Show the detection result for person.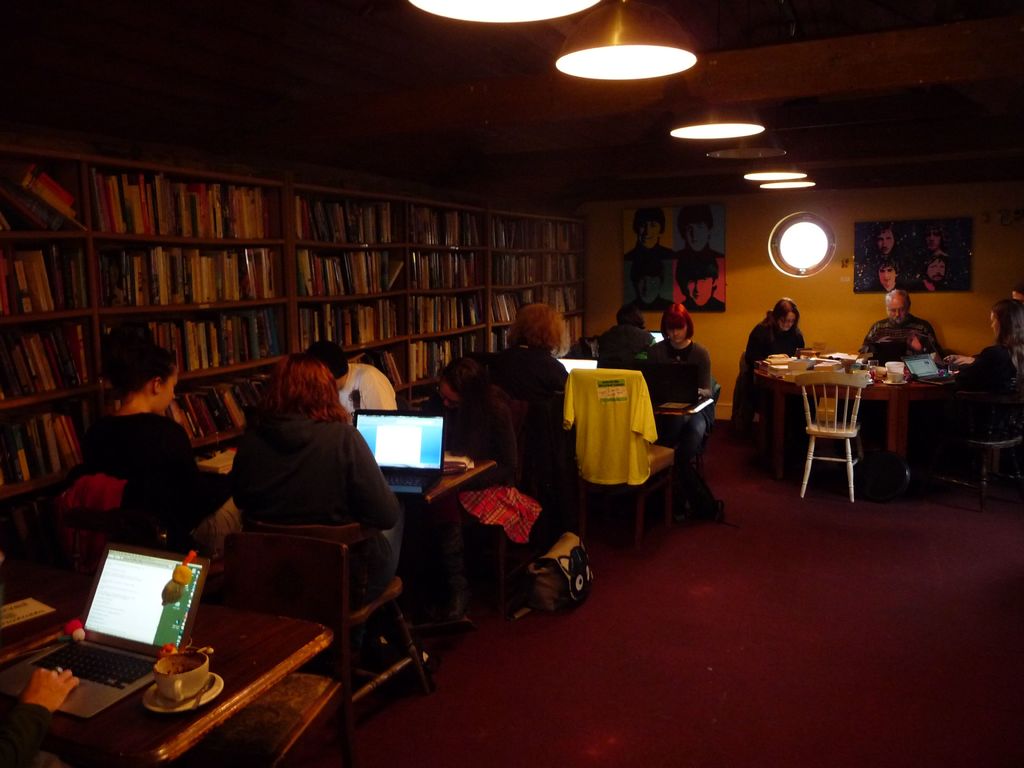
731,298,804,426.
